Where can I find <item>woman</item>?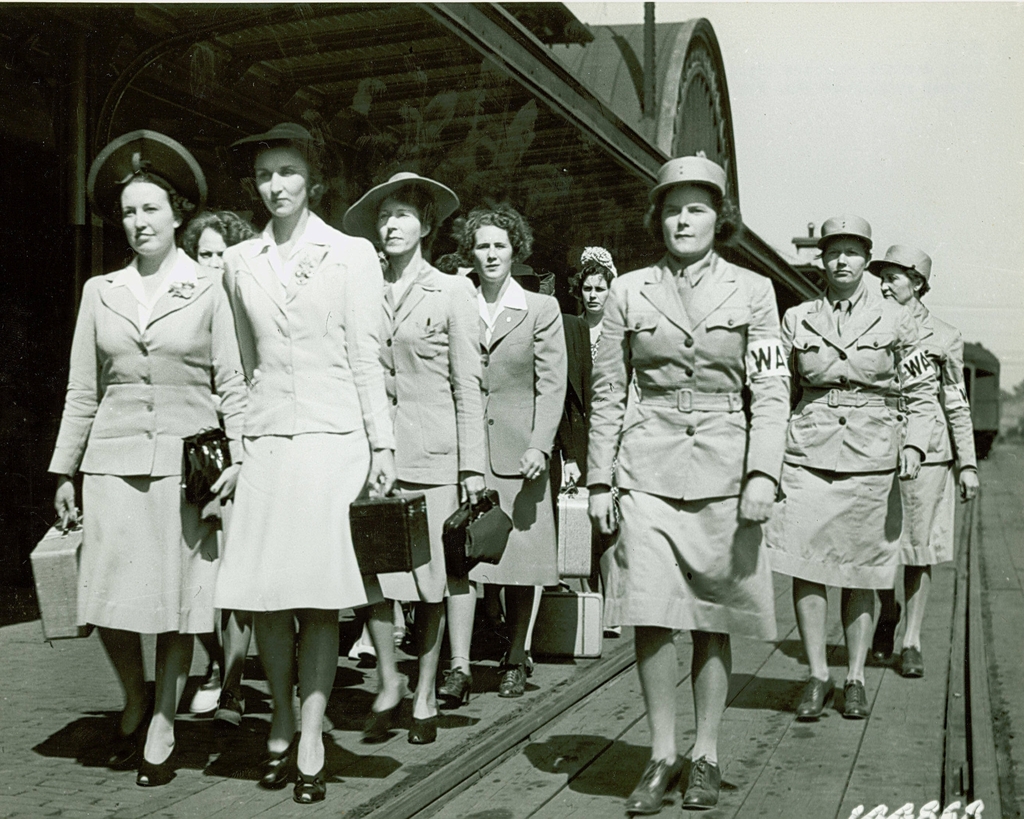
You can find it at select_region(340, 170, 488, 744).
